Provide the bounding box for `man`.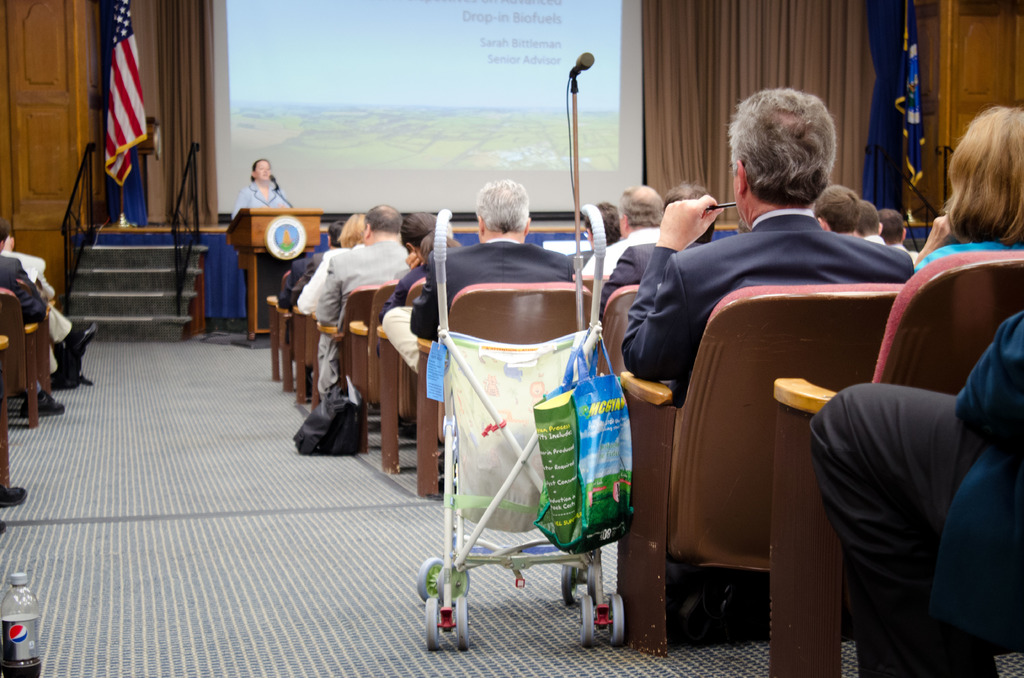
(579,202,619,271).
